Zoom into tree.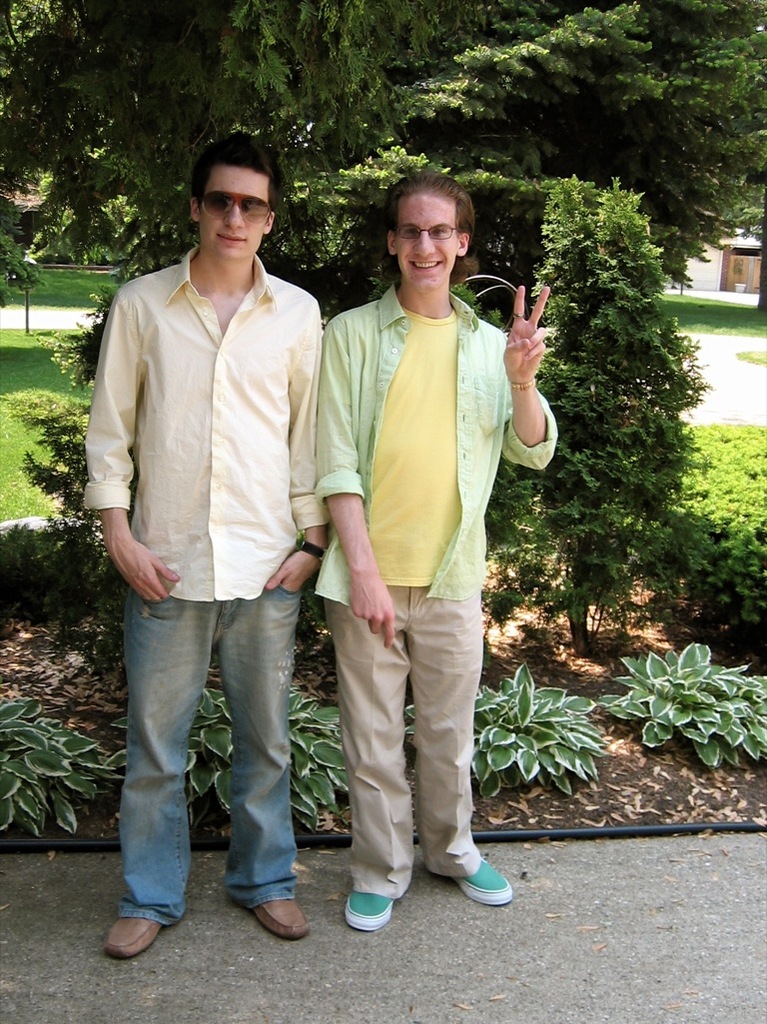
Zoom target: 0:0:762:662.
